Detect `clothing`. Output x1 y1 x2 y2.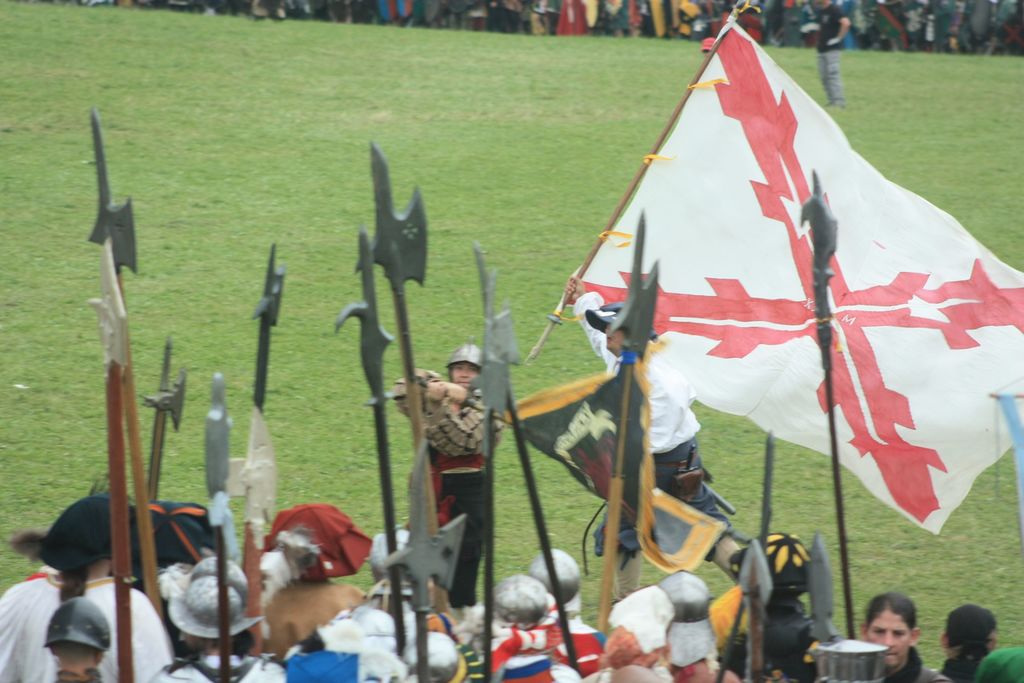
591 340 744 599.
